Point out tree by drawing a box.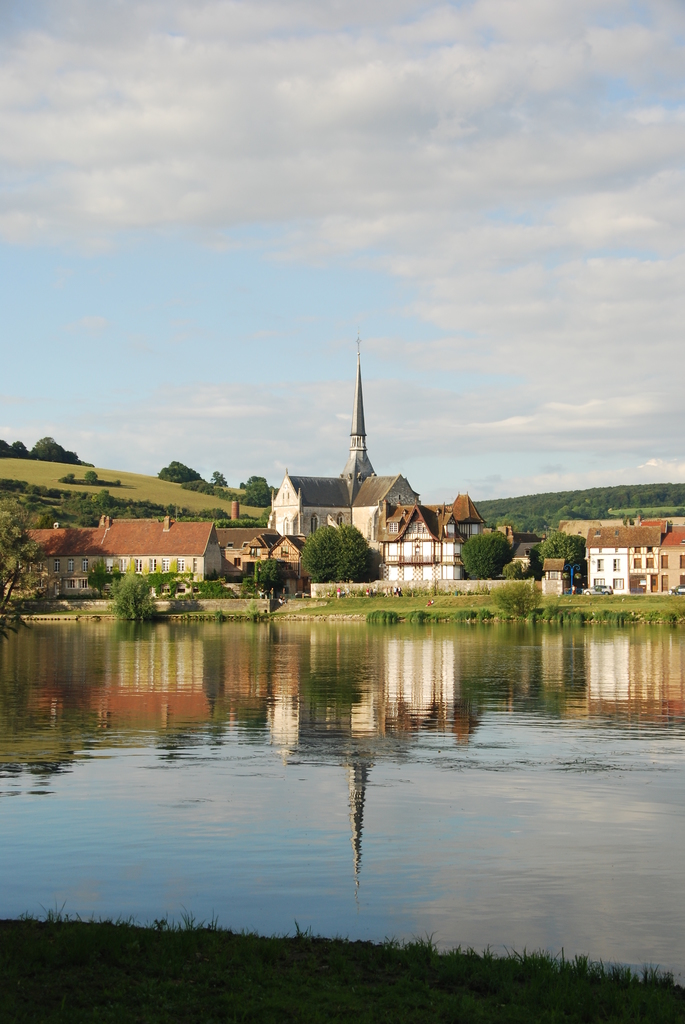
locate(107, 569, 164, 620).
